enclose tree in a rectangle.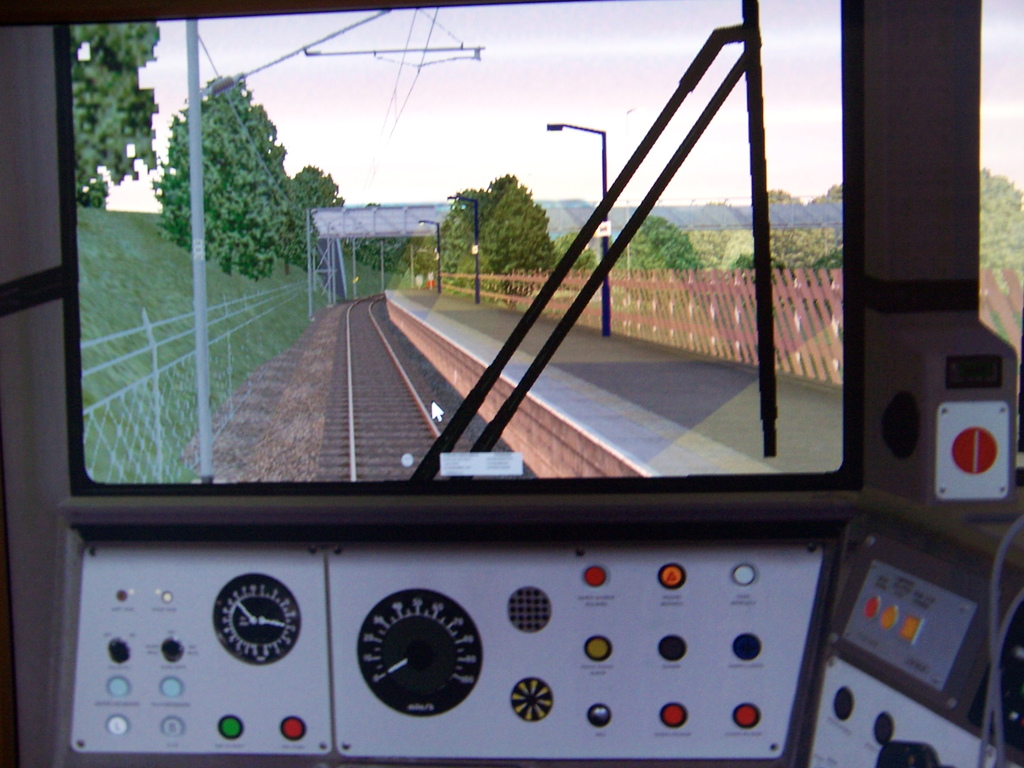
[left=293, top=166, right=345, bottom=207].
